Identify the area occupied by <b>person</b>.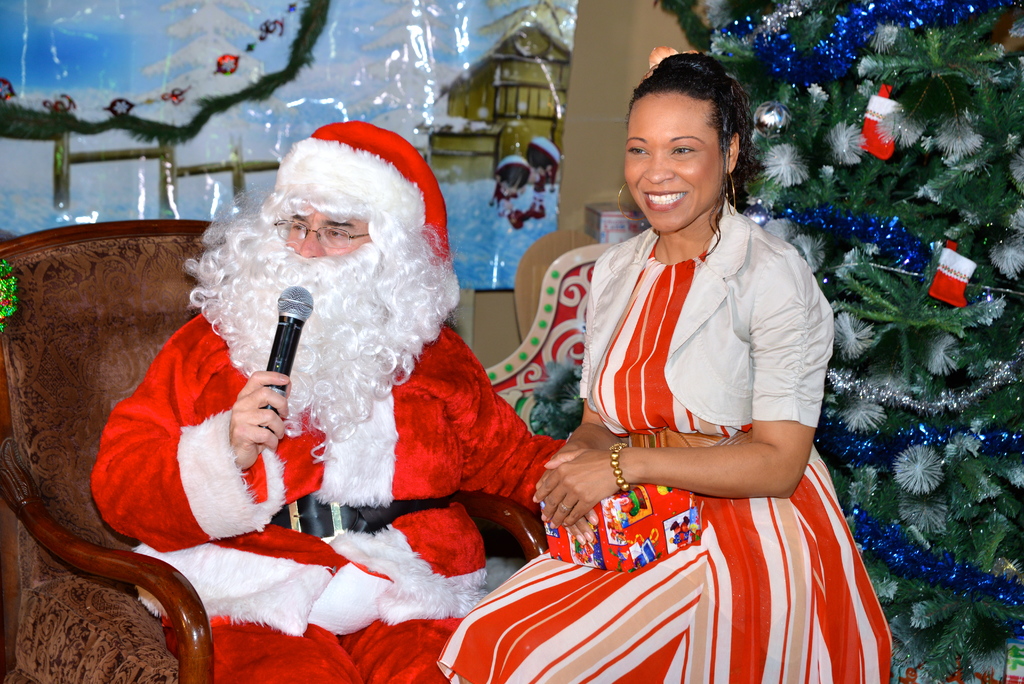
Area: <region>542, 59, 856, 662</region>.
